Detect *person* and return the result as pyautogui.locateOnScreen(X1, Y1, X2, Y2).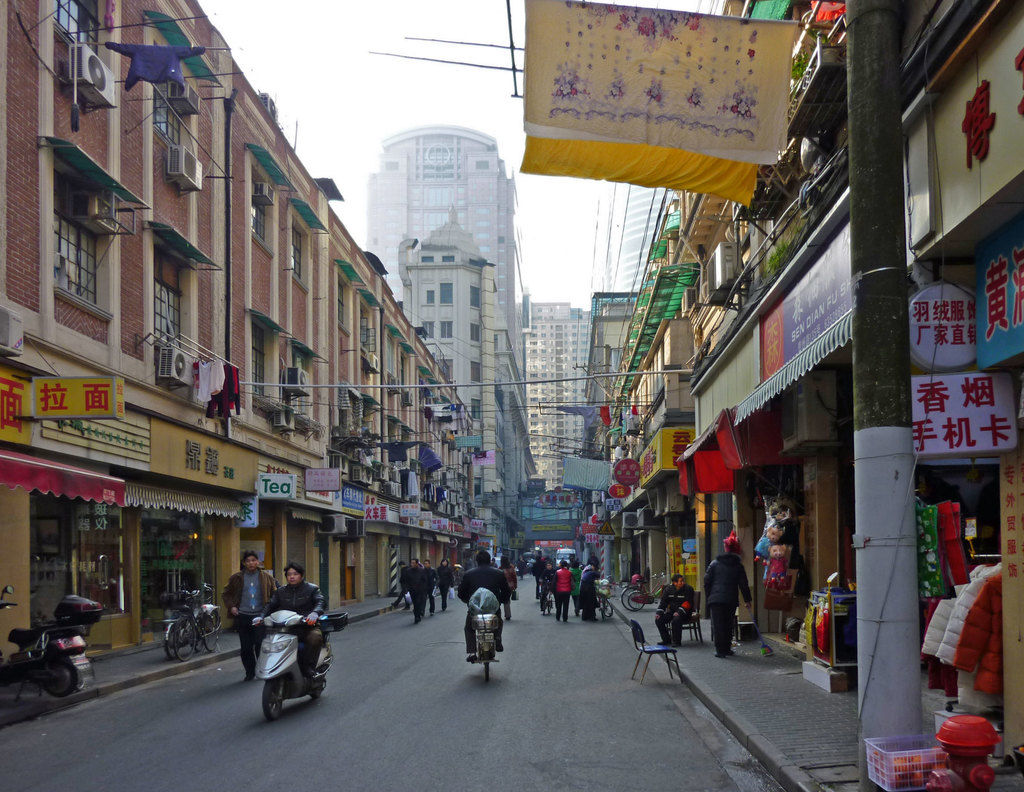
pyautogui.locateOnScreen(697, 535, 753, 662).
